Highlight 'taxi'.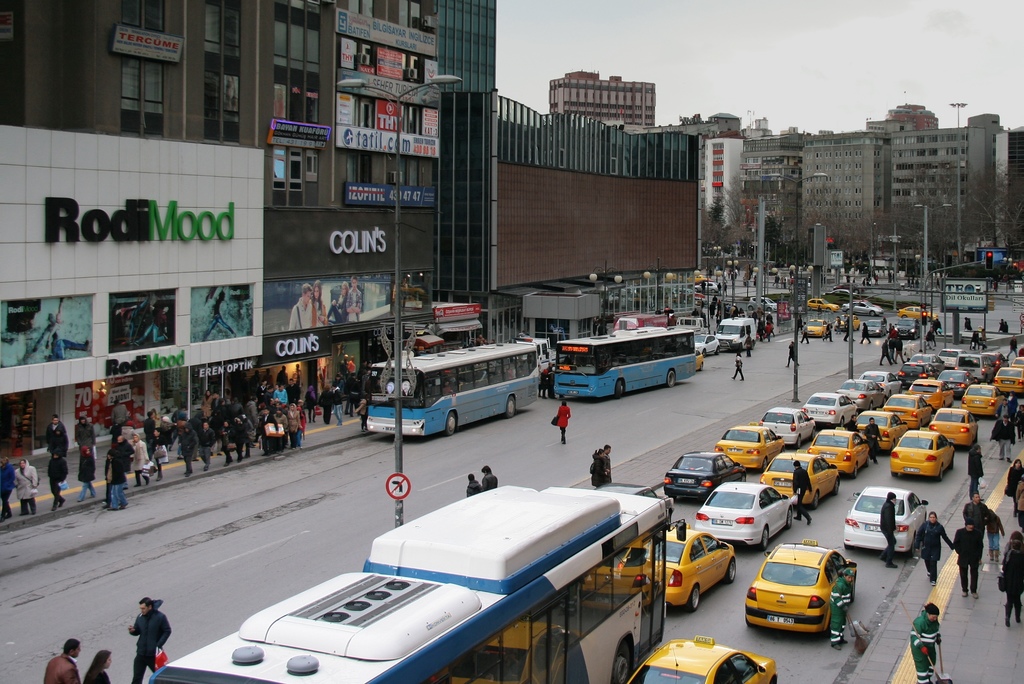
Highlighted region: (x1=927, y1=407, x2=983, y2=446).
